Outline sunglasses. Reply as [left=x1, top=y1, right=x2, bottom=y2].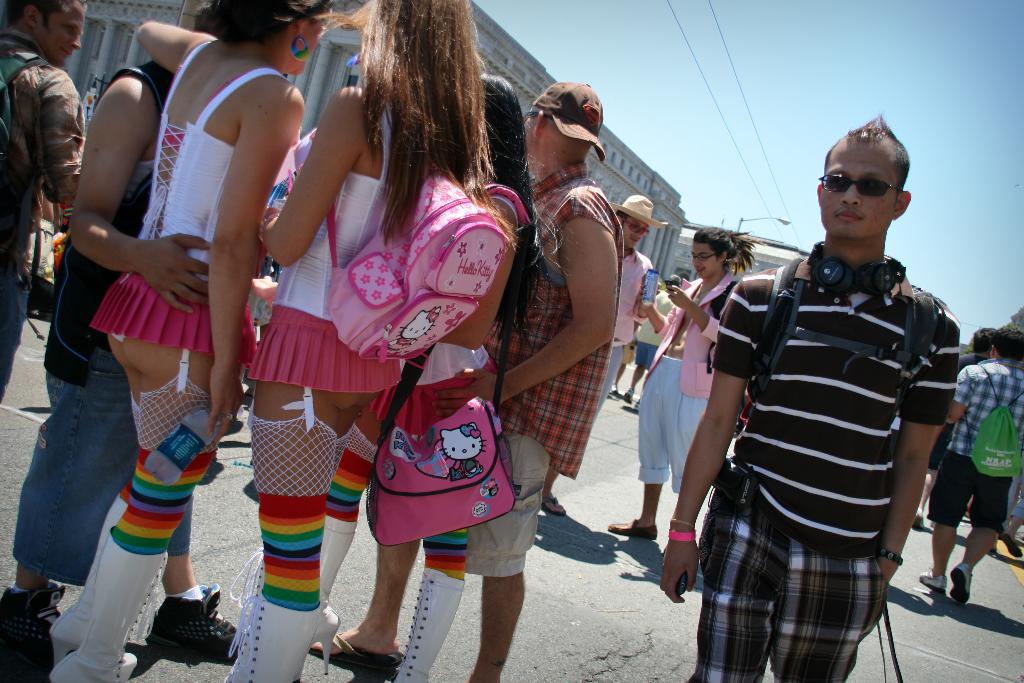
[left=623, top=217, right=650, bottom=236].
